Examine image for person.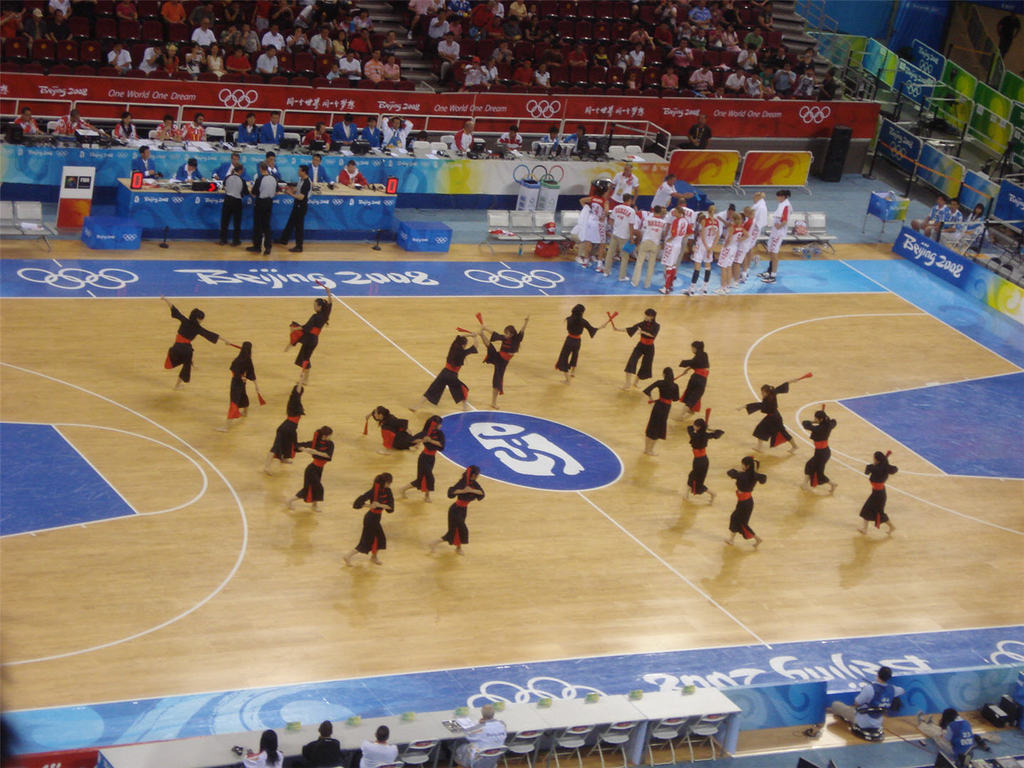
Examination result: {"left": 687, "top": 405, "right": 718, "bottom": 494}.
